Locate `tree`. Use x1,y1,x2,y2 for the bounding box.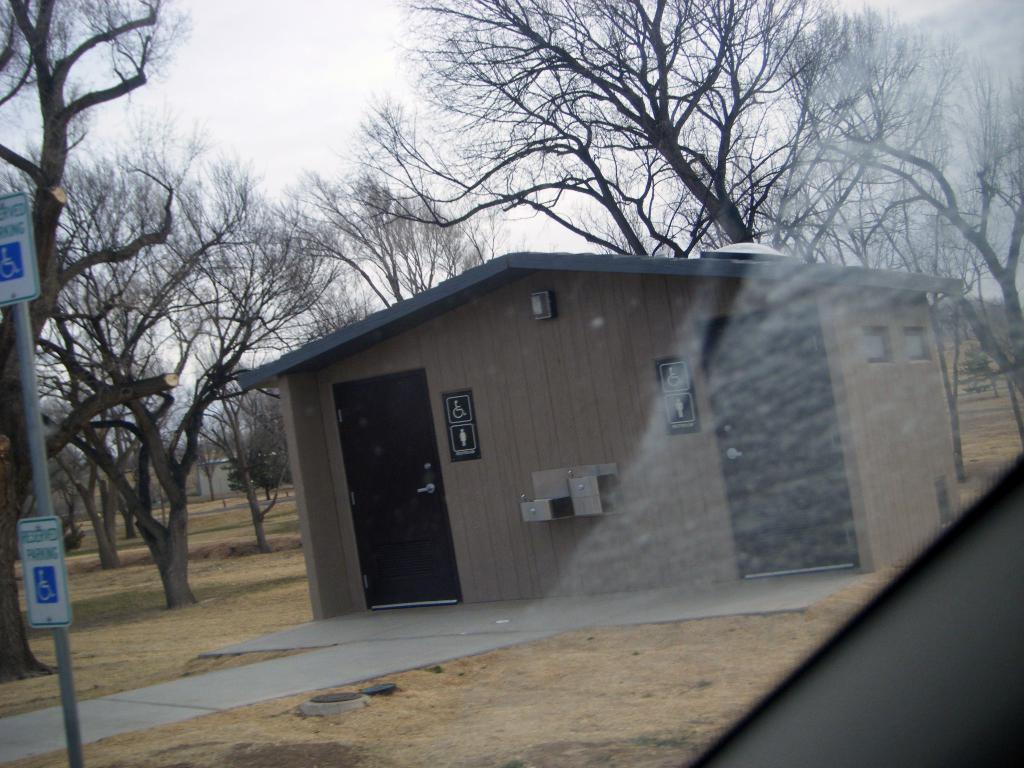
276,168,504,309.
